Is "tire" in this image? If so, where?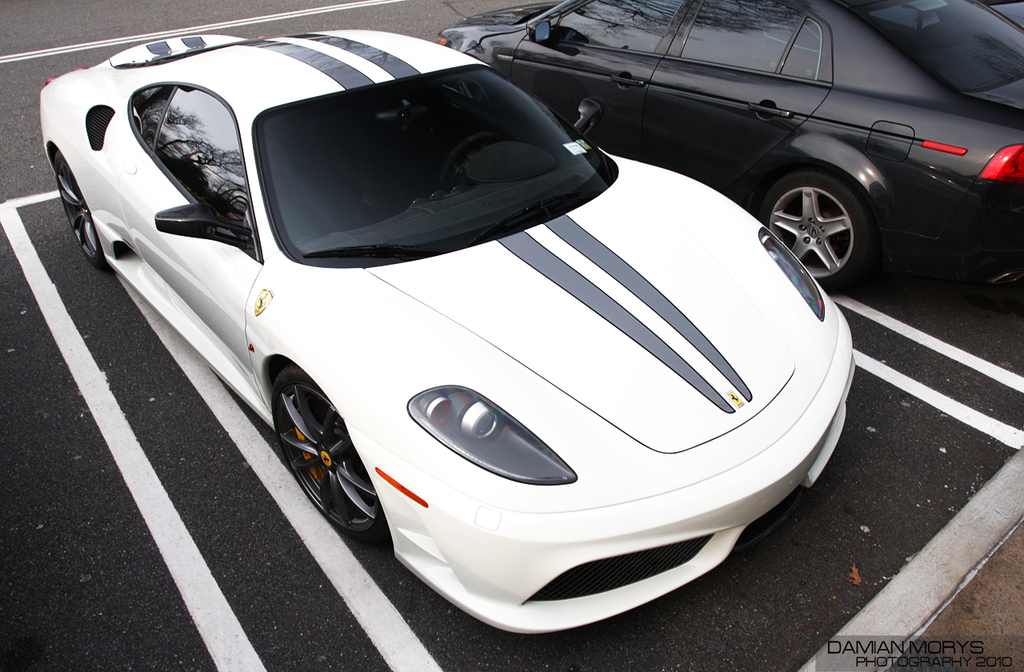
Yes, at crop(760, 175, 875, 289).
